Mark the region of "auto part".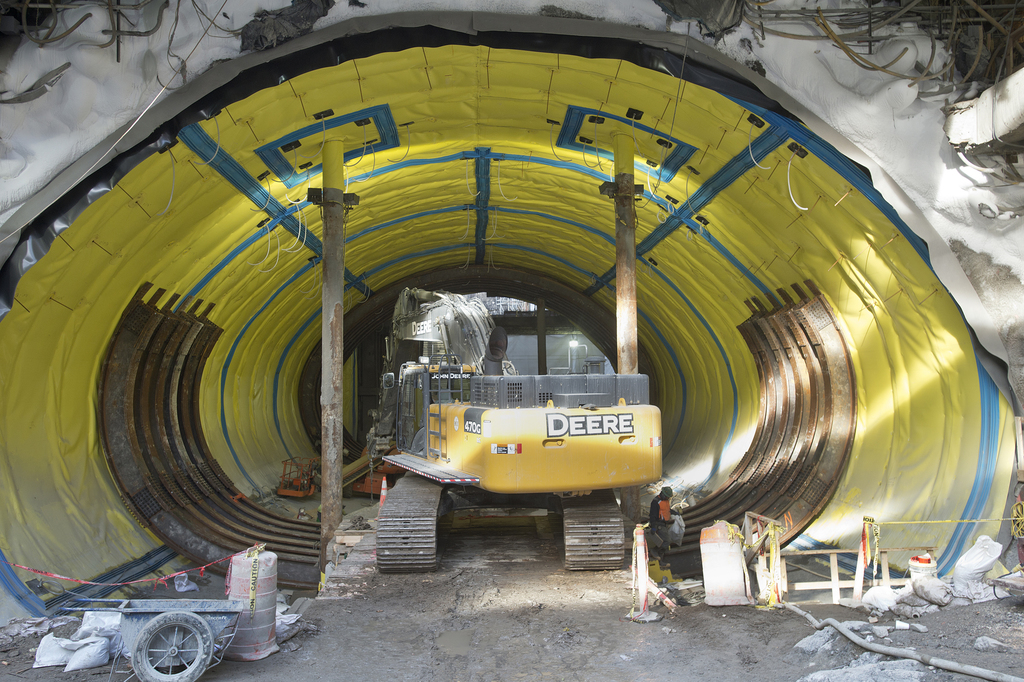
Region: box=[134, 610, 212, 681].
